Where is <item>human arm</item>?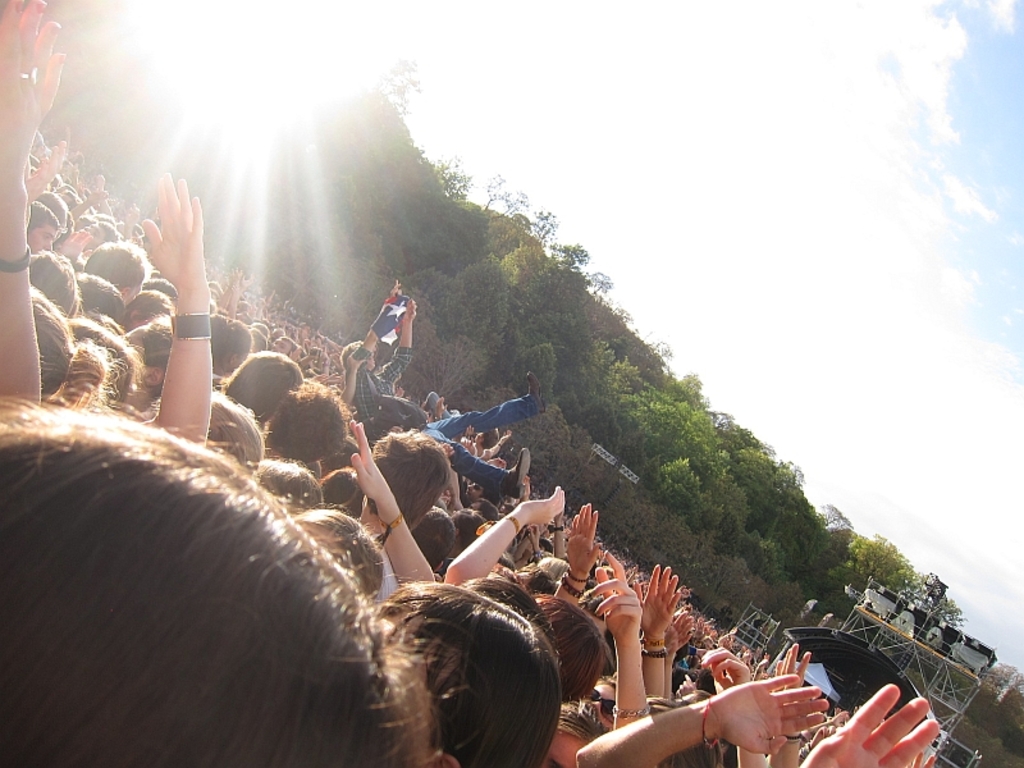
bbox(448, 488, 561, 588).
